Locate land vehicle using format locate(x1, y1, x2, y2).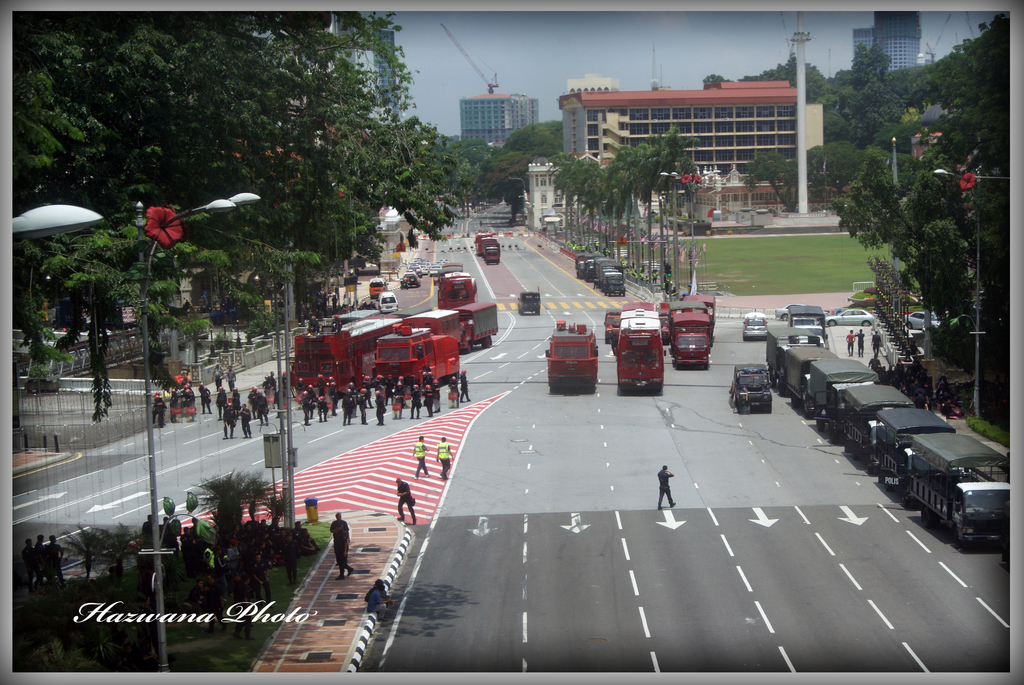
locate(604, 307, 621, 345).
